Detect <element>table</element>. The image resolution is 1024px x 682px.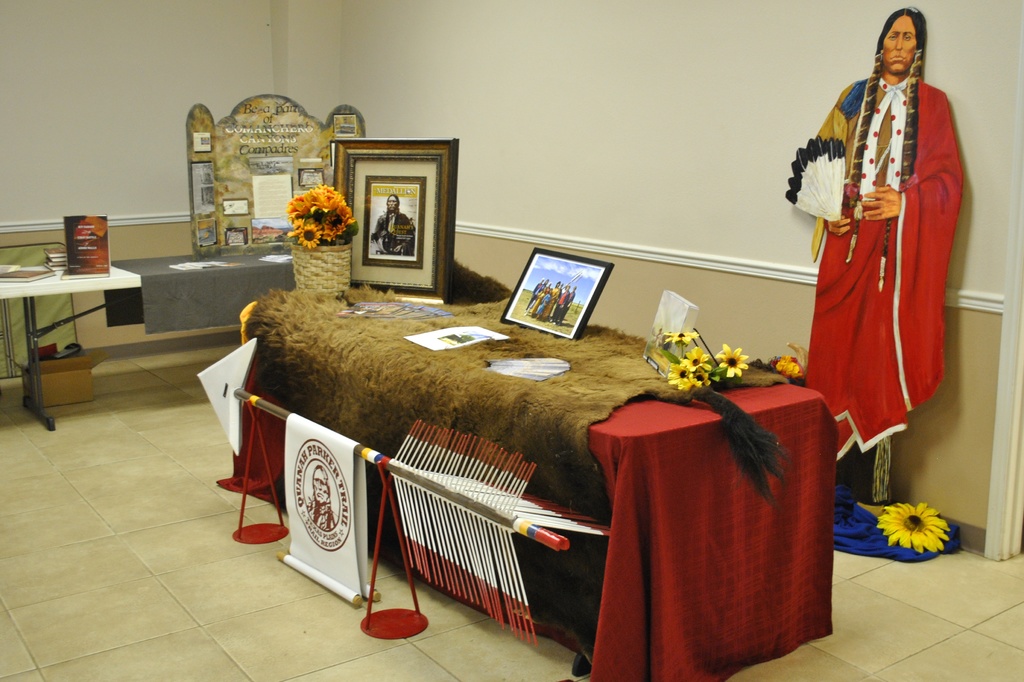
242:286:833:681.
